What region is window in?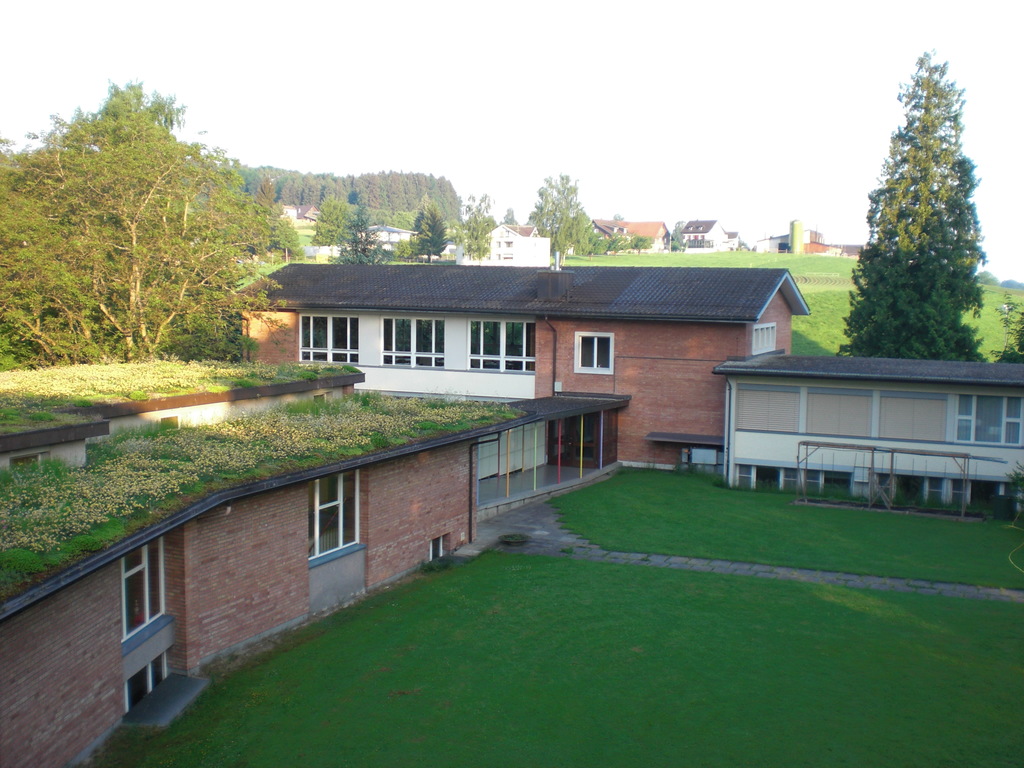
{"left": 312, "top": 472, "right": 372, "bottom": 548}.
